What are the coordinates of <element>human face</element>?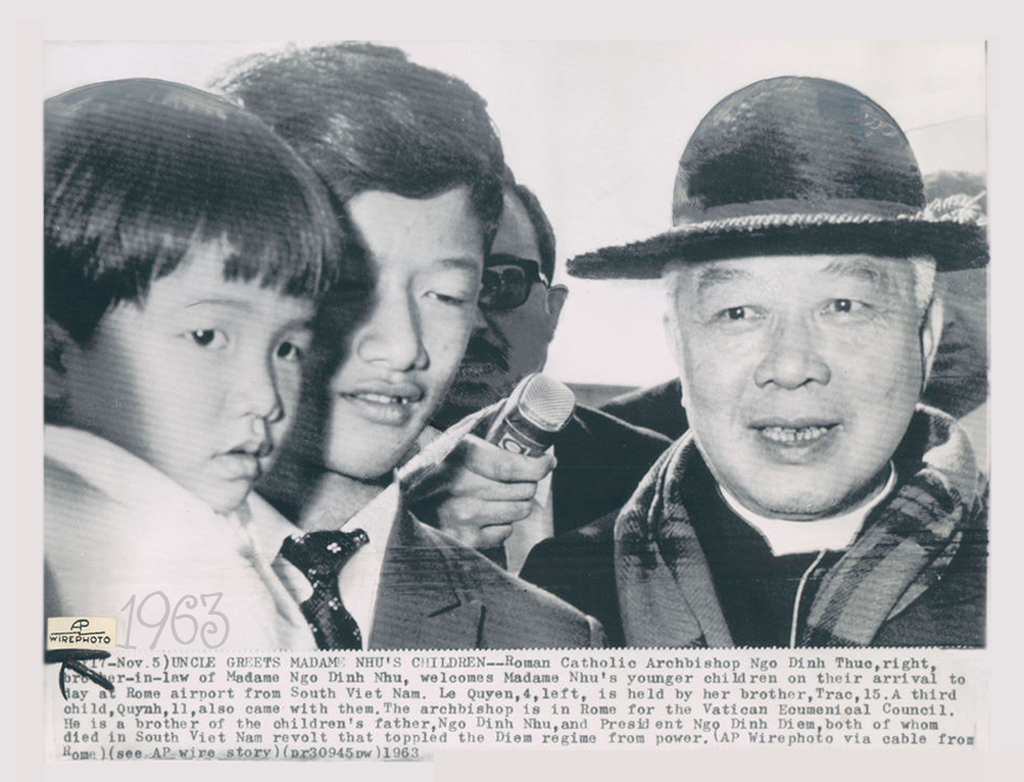
450 195 560 424.
